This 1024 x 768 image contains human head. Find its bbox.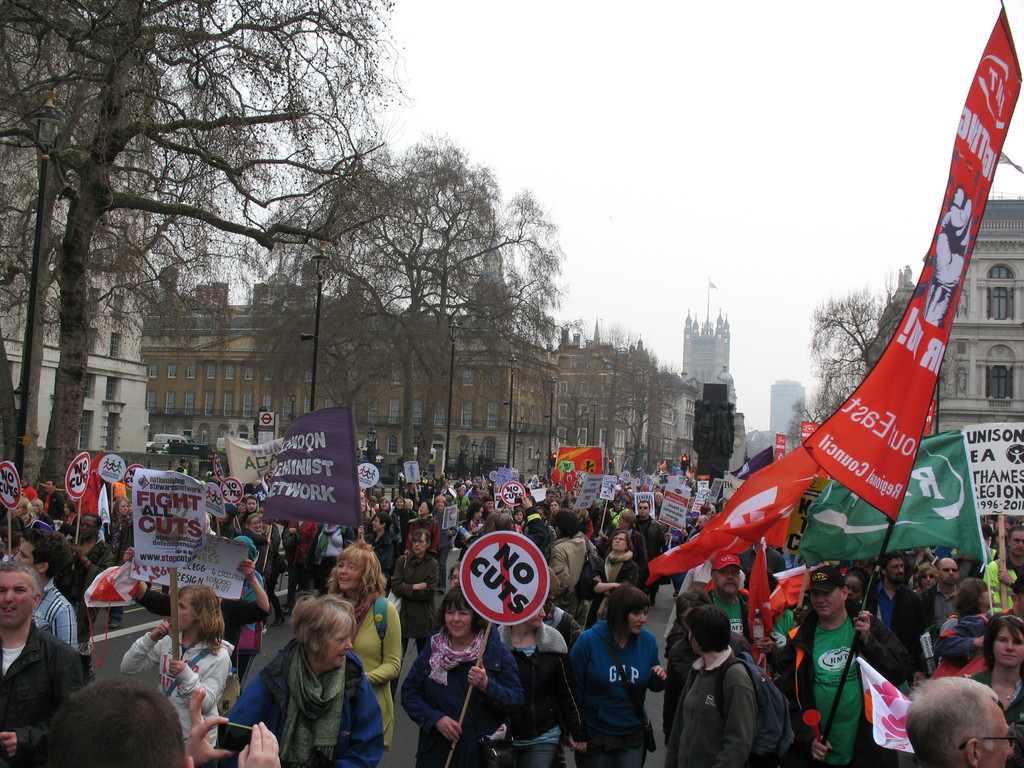
x1=1008 y1=525 x2=1023 y2=556.
